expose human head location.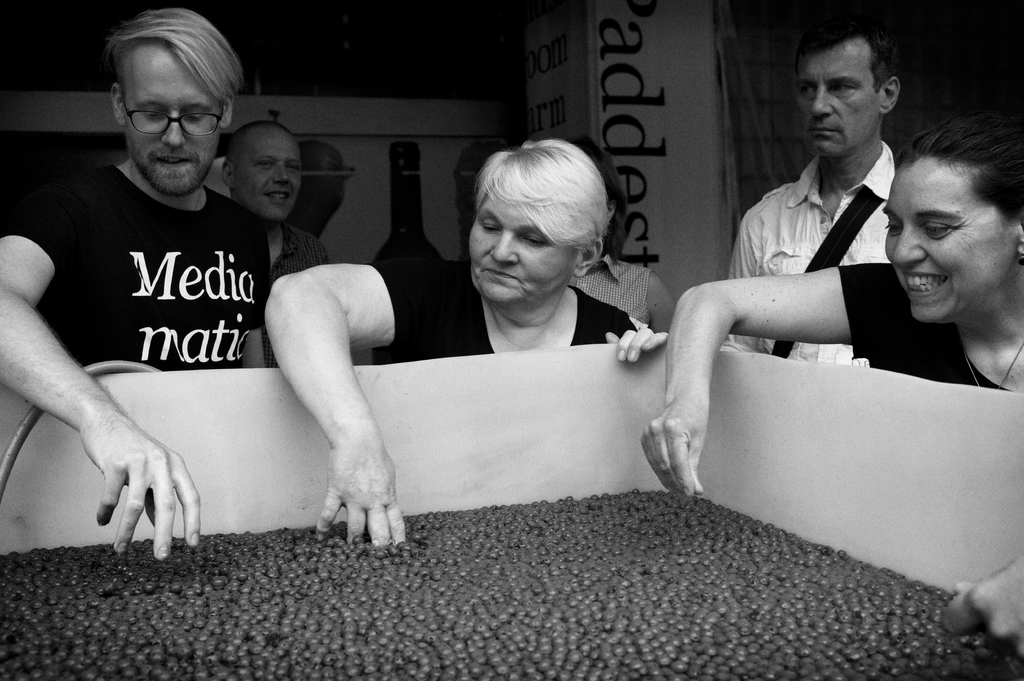
Exposed at 790,20,908,164.
